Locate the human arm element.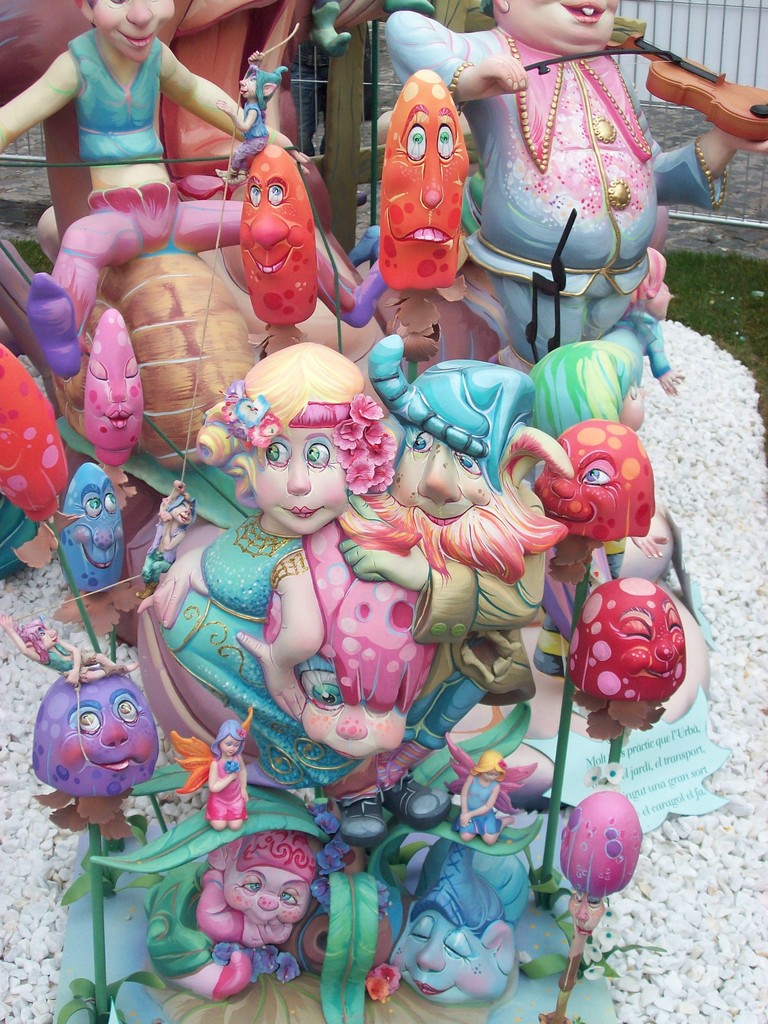
Element bbox: l=56, t=637, r=81, b=686.
